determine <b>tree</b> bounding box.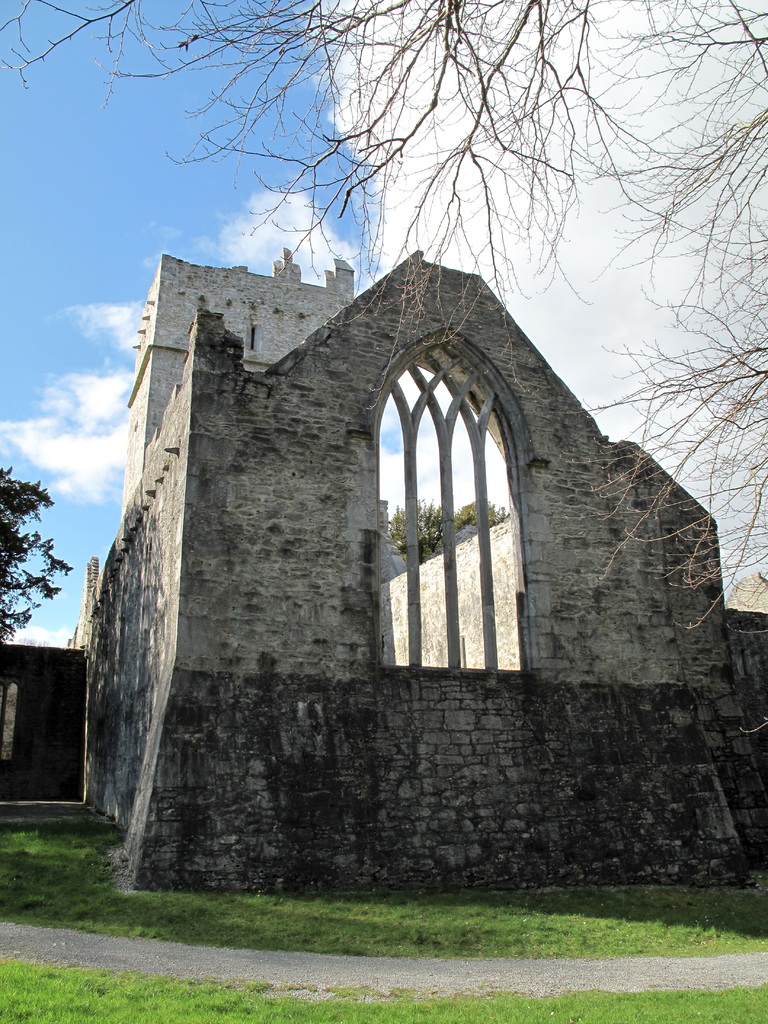
Determined: pyautogui.locateOnScreen(0, 0, 767, 630).
